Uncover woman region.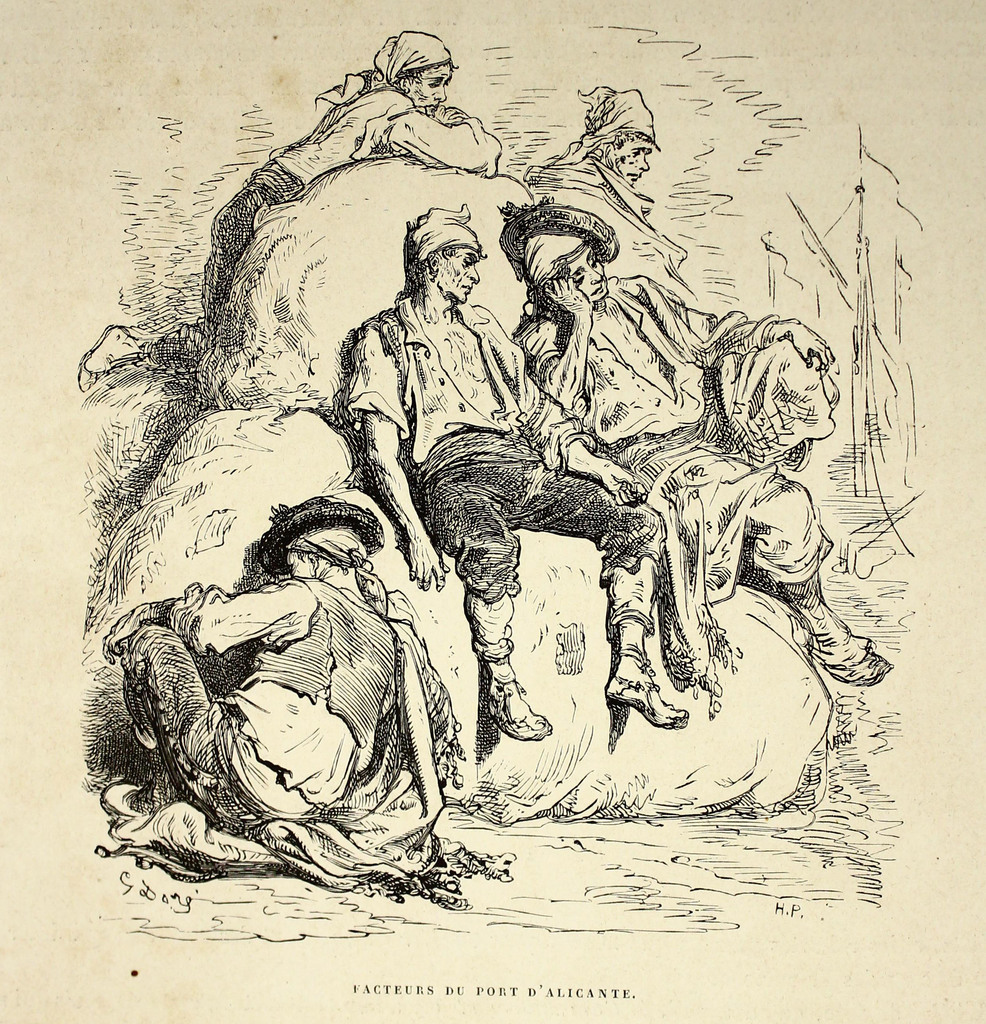
Uncovered: region(503, 183, 903, 708).
